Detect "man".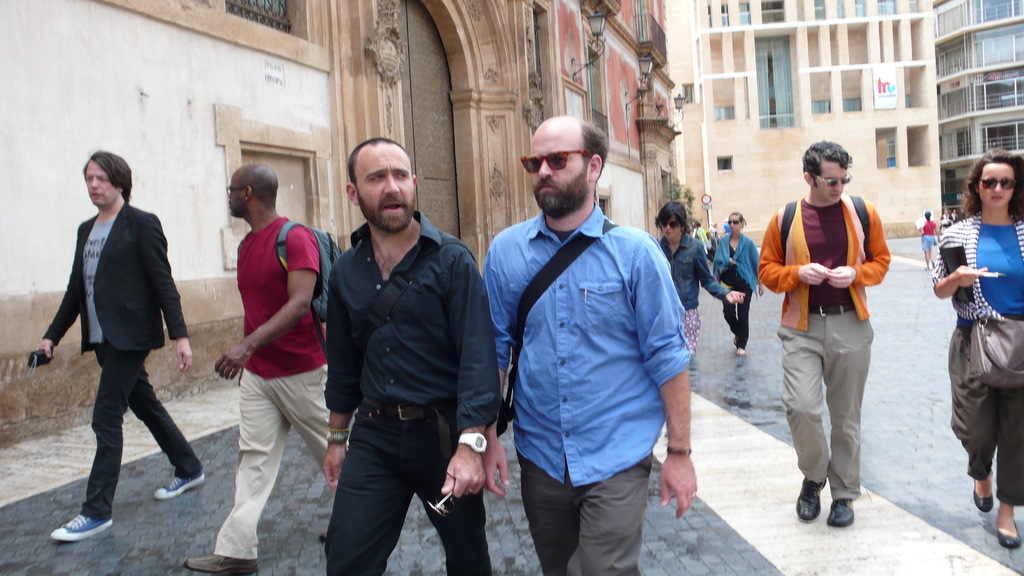
Detected at x1=483 y1=113 x2=694 y2=575.
